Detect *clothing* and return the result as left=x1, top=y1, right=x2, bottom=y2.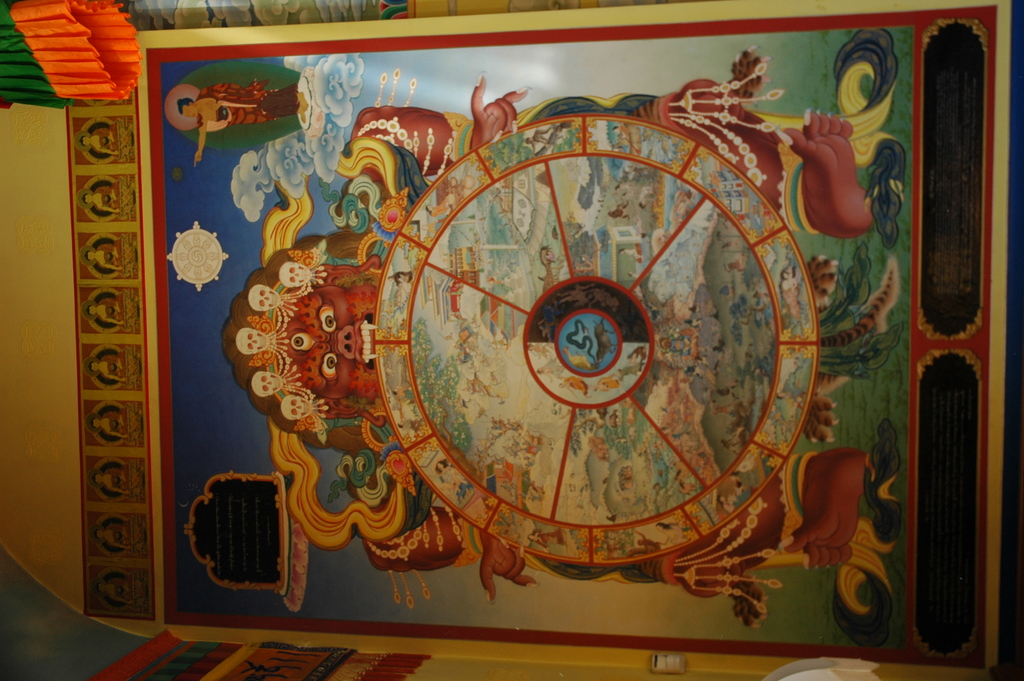
left=432, top=196, right=449, bottom=220.
